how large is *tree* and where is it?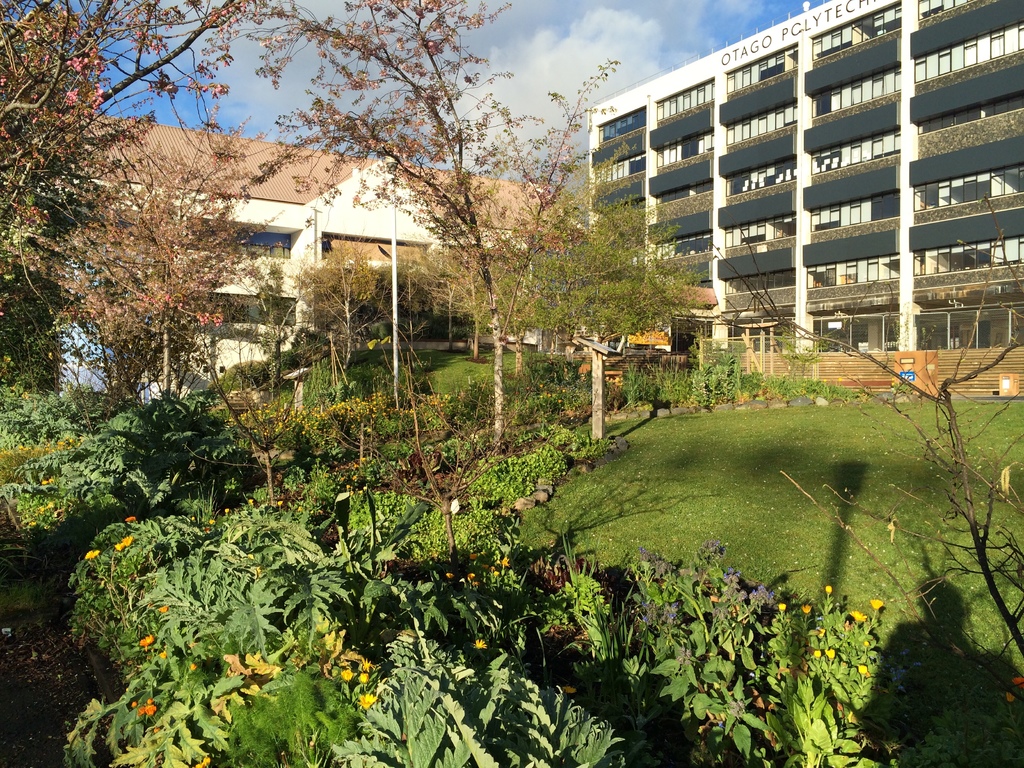
Bounding box: bbox(282, 228, 383, 385).
